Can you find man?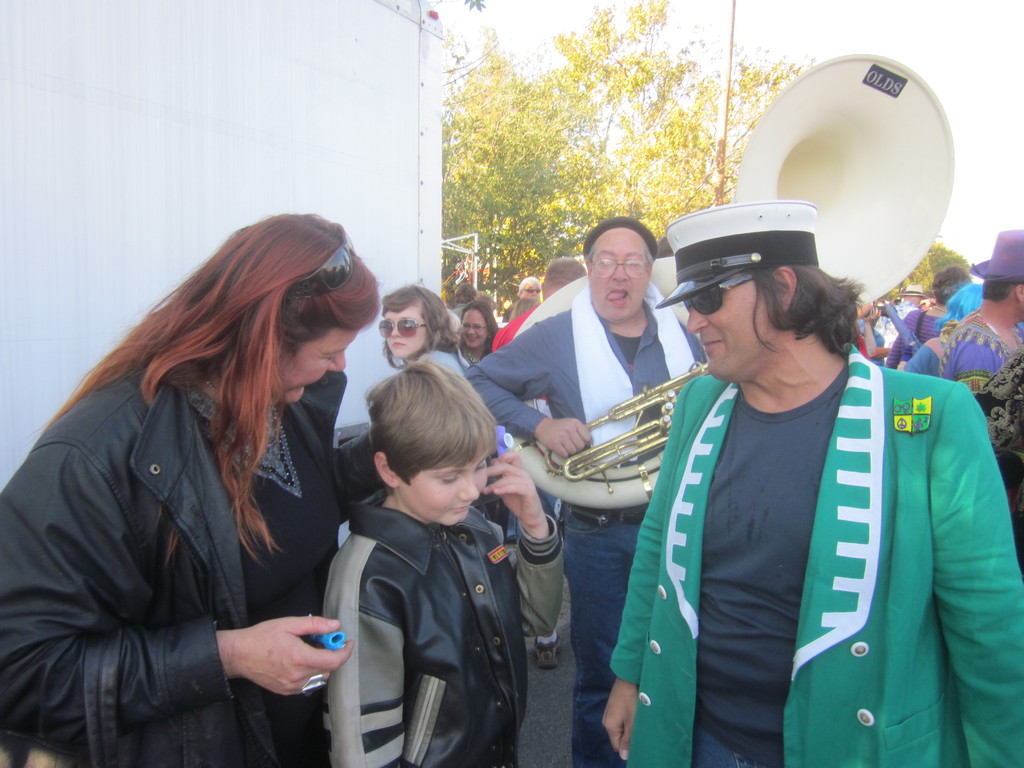
Yes, bounding box: BBox(499, 277, 540, 321).
